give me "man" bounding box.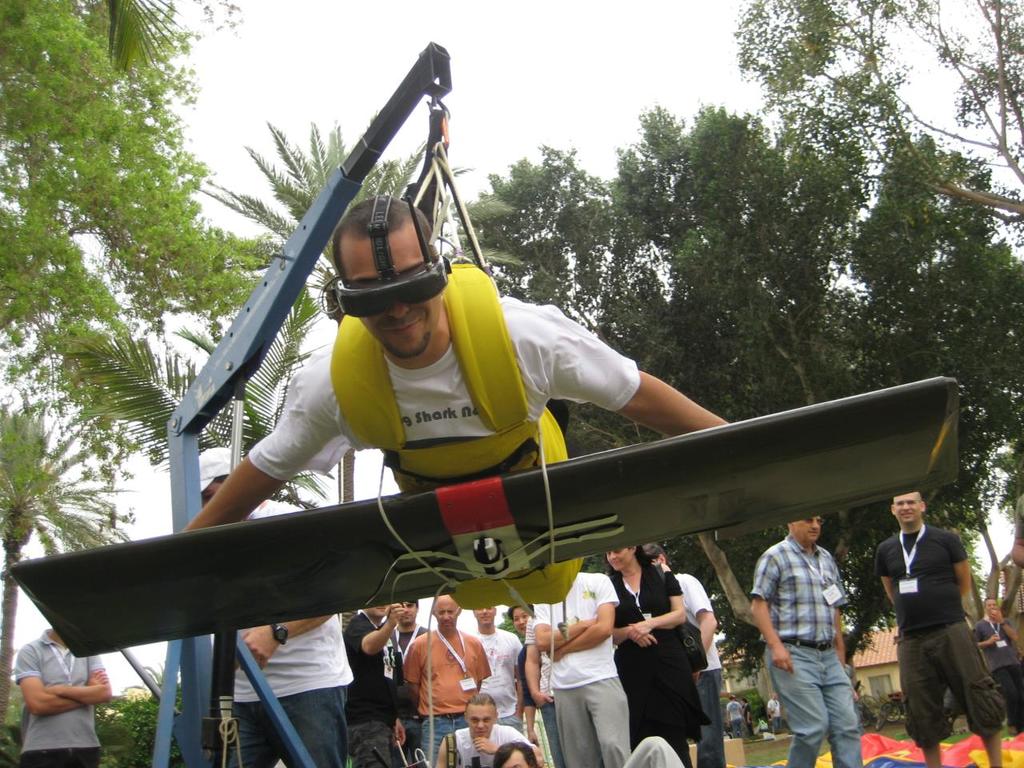
<bbox>873, 494, 1002, 753</bbox>.
